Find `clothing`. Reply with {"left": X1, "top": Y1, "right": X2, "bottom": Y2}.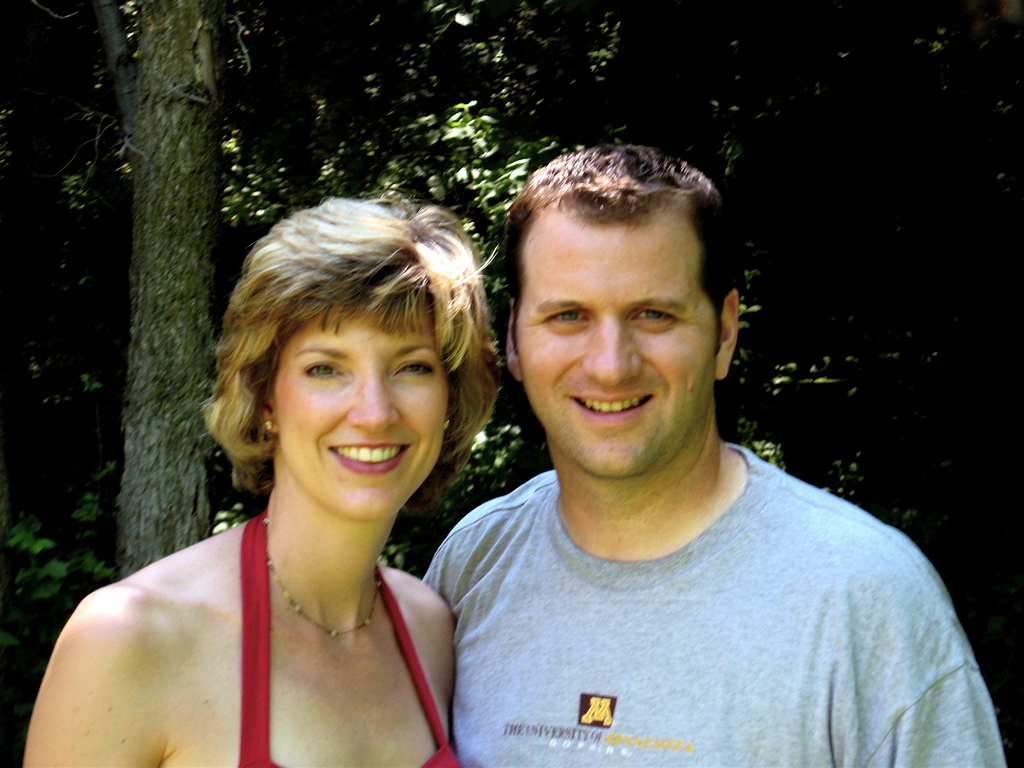
{"left": 234, "top": 504, "right": 461, "bottom": 767}.
